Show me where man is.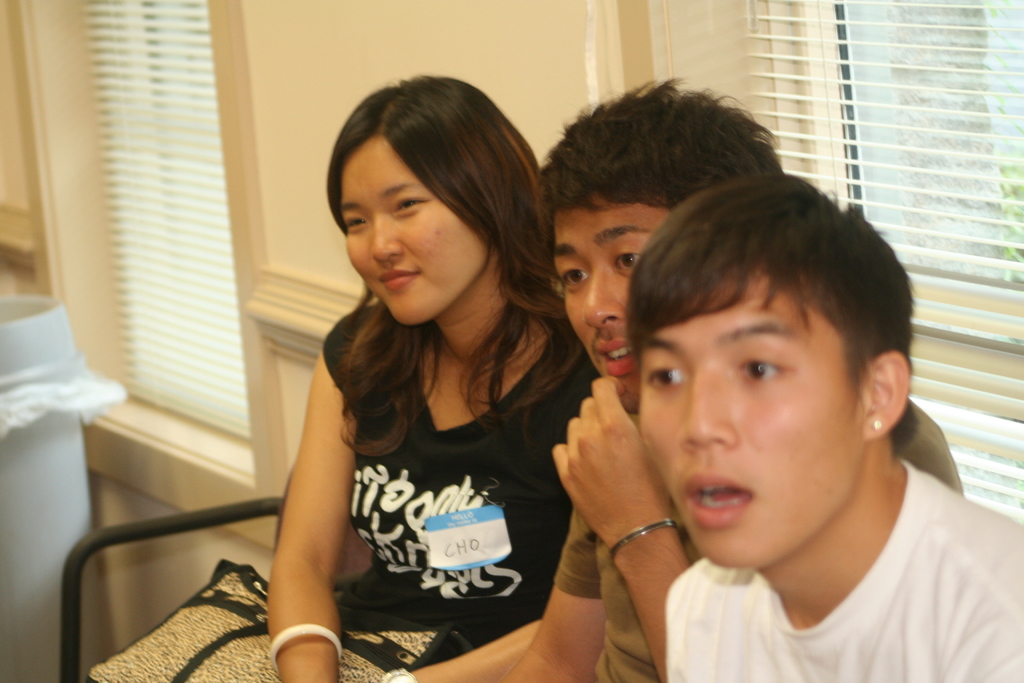
man is at 623, 173, 1023, 682.
